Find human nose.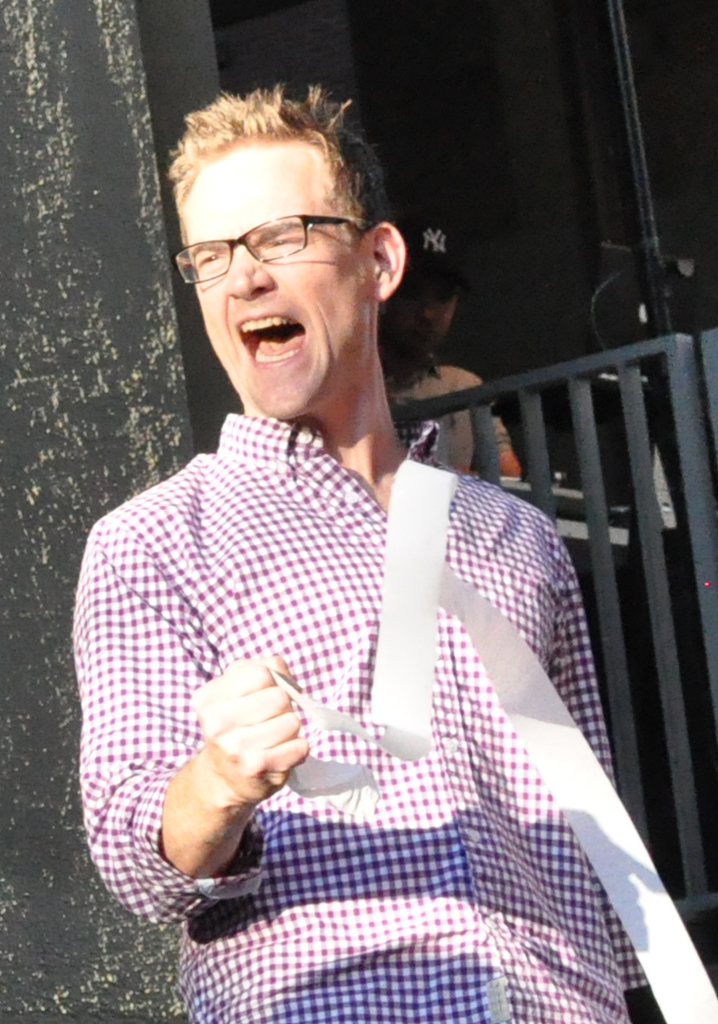
locate(224, 243, 275, 304).
